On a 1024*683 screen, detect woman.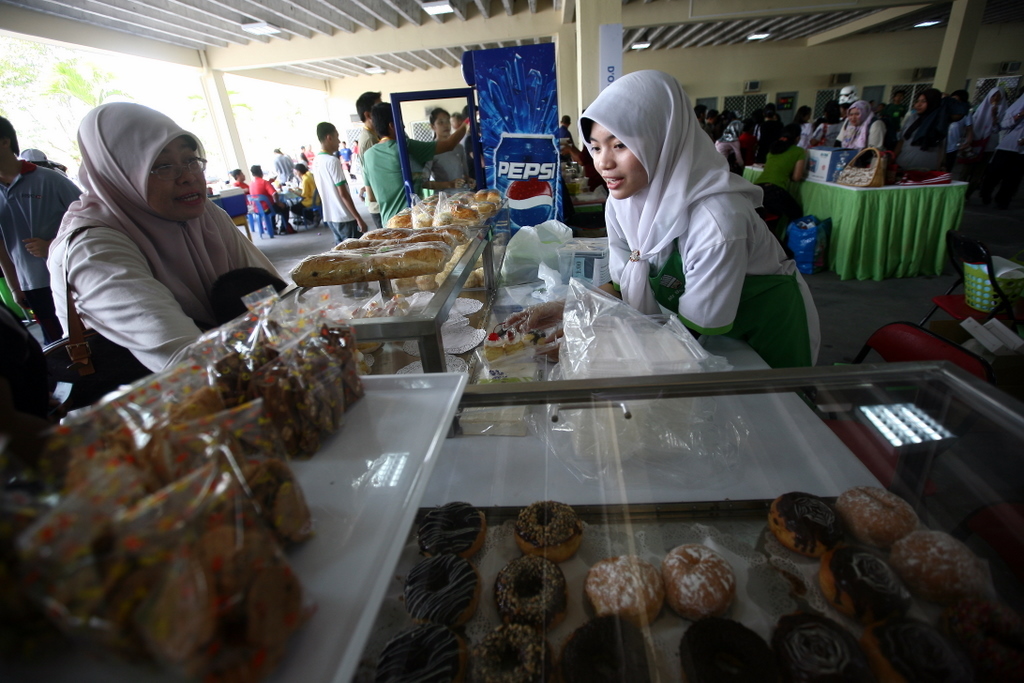
758:122:811:229.
